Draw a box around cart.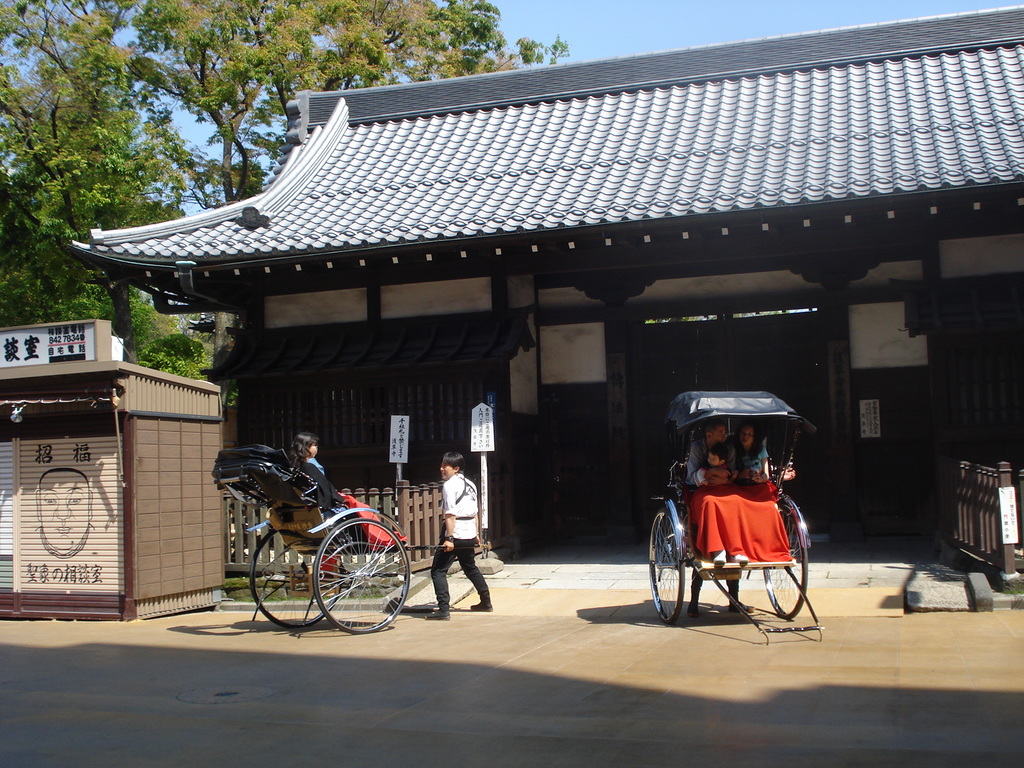
{"x1": 212, "y1": 443, "x2": 490, "y2": 639}.
